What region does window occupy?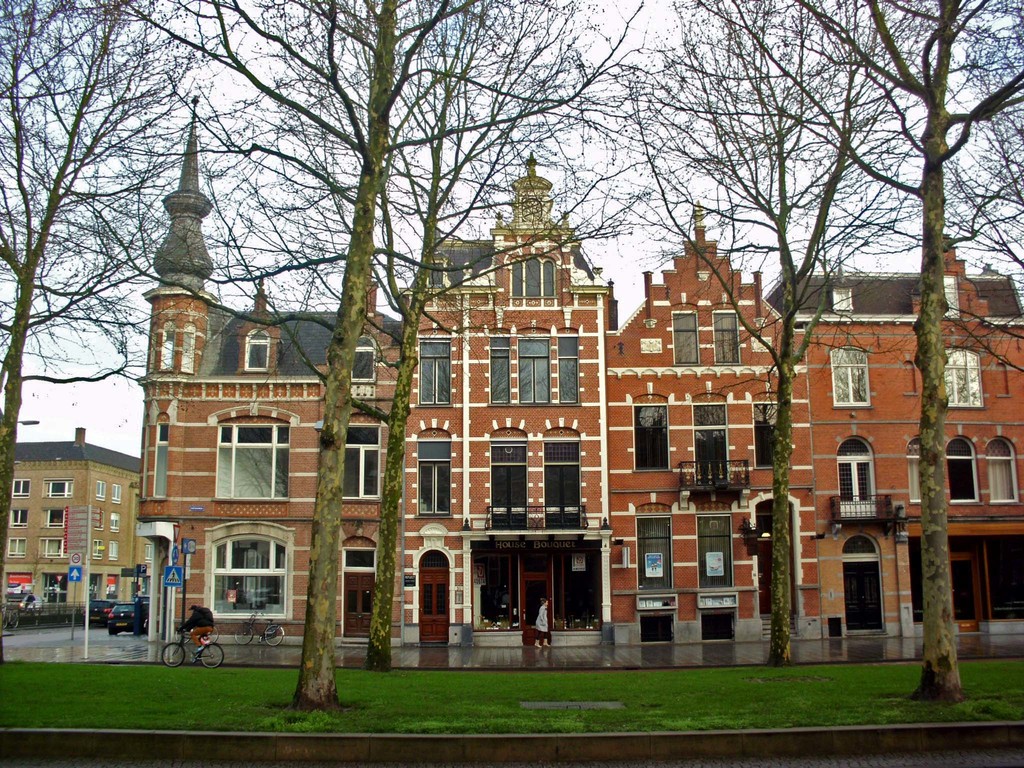
[left=492, top=442, right=525, bottom=531].
